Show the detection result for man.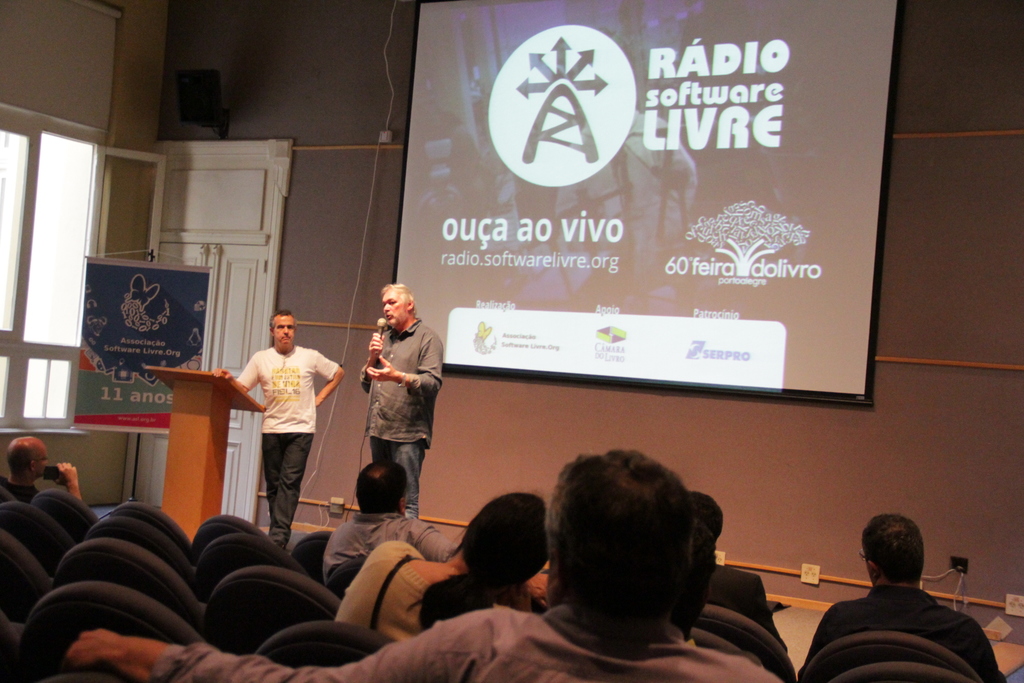
[5, 436, 83, 500].
